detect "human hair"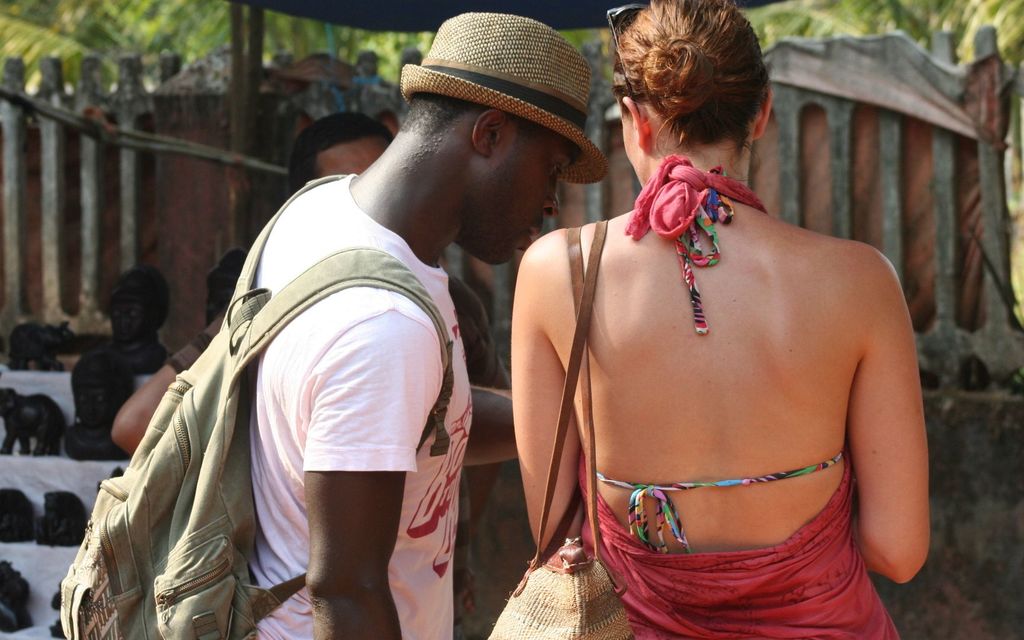
l=614, t=8, r=776, b=170
